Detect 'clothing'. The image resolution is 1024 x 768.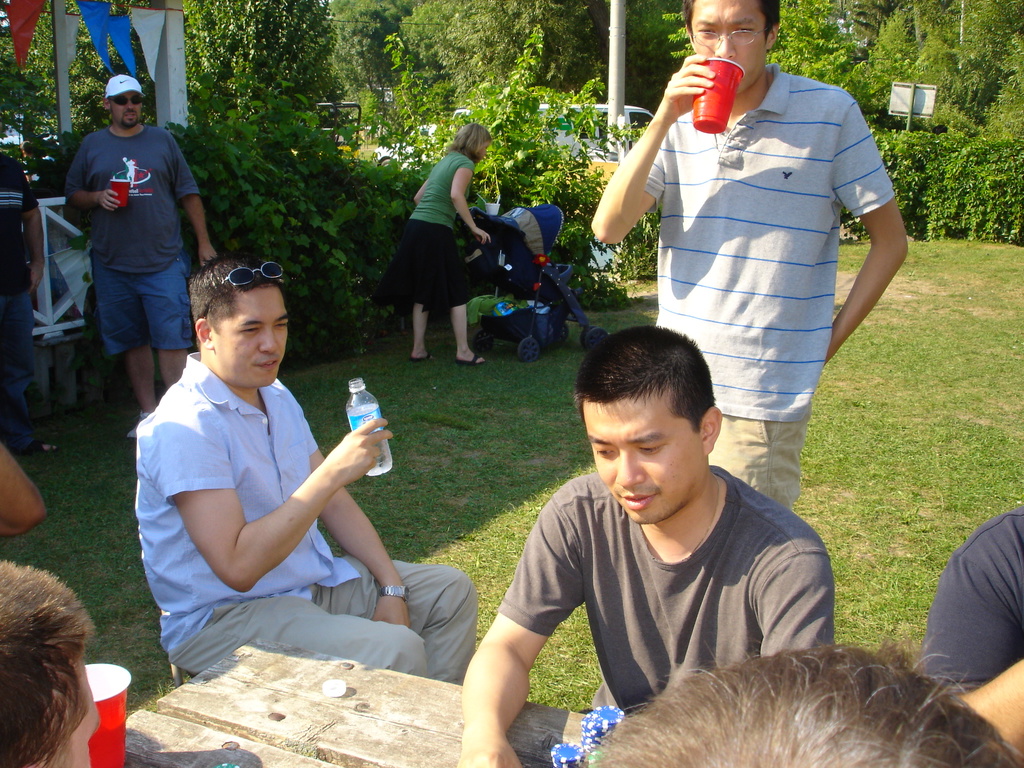
<region>499, 468, 831, 714</region>.
